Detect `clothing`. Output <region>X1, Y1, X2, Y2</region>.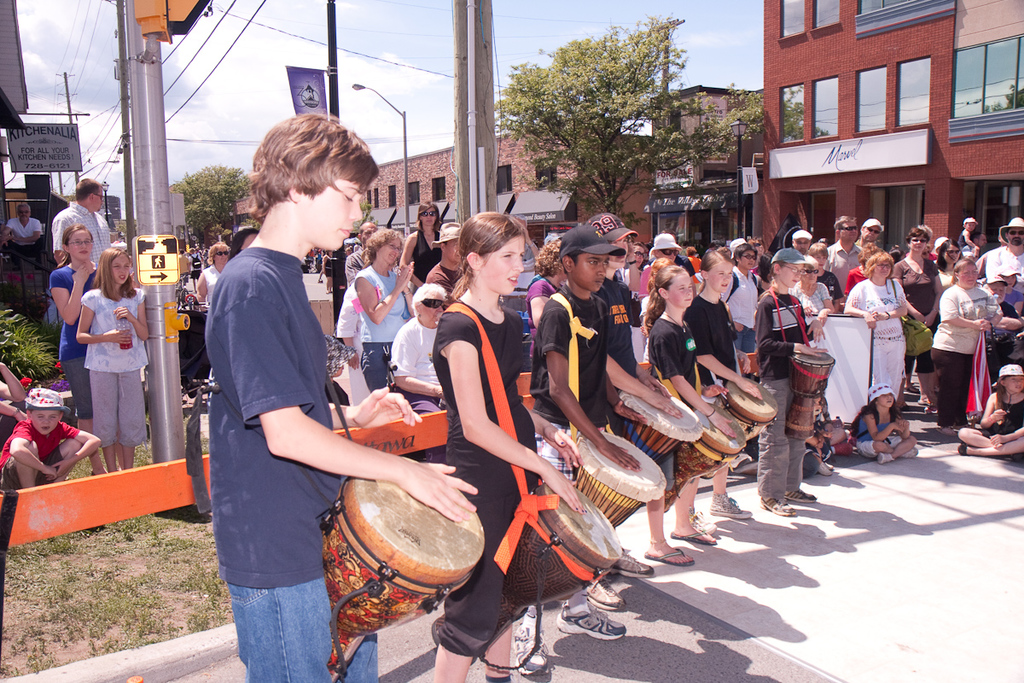
<region>686, 297, 737, 390</region>.
